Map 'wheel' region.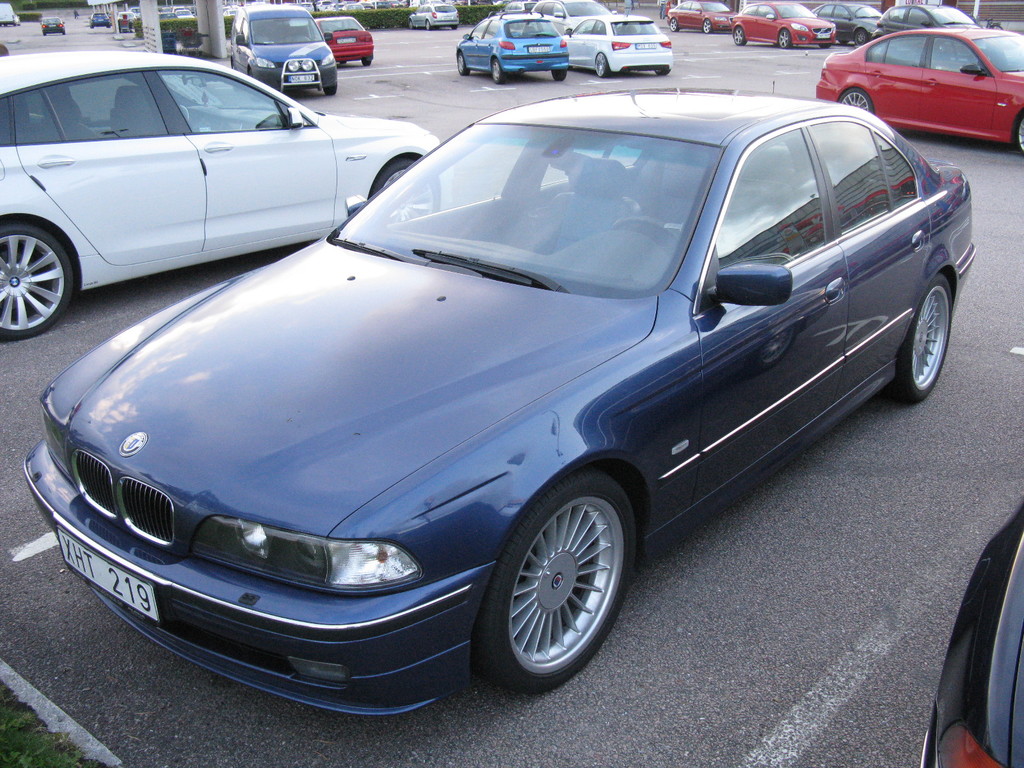
Mapped to bbox(491, 60, 506, 81).
